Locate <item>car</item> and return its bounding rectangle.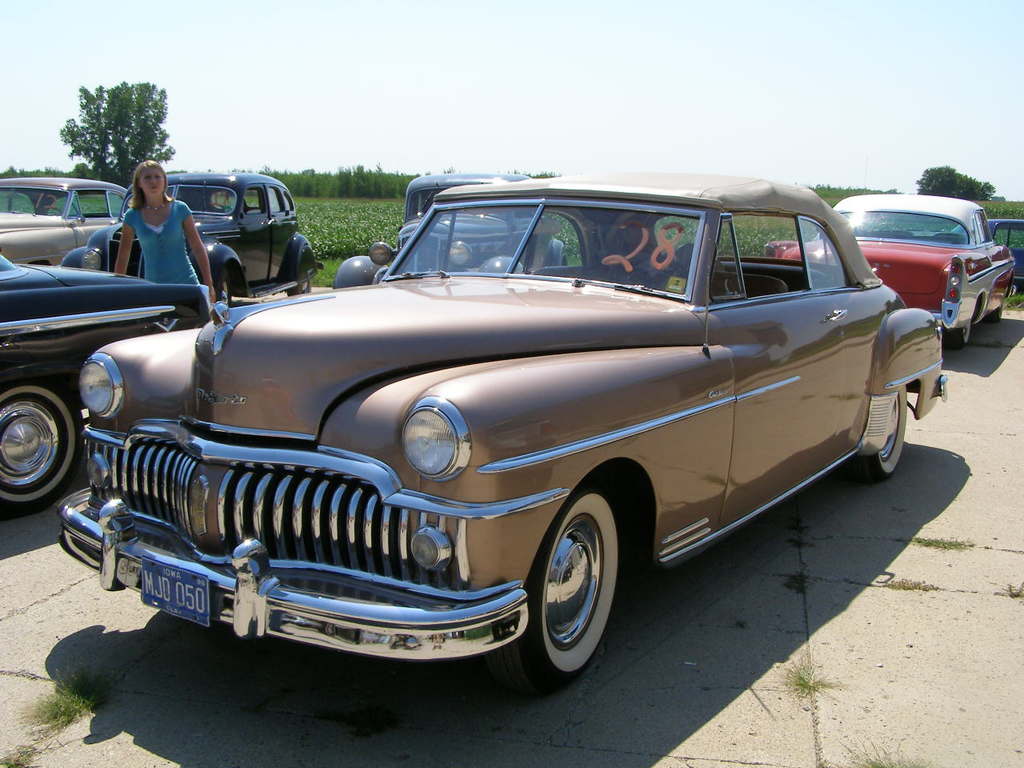
0, 248, 209, 518.
